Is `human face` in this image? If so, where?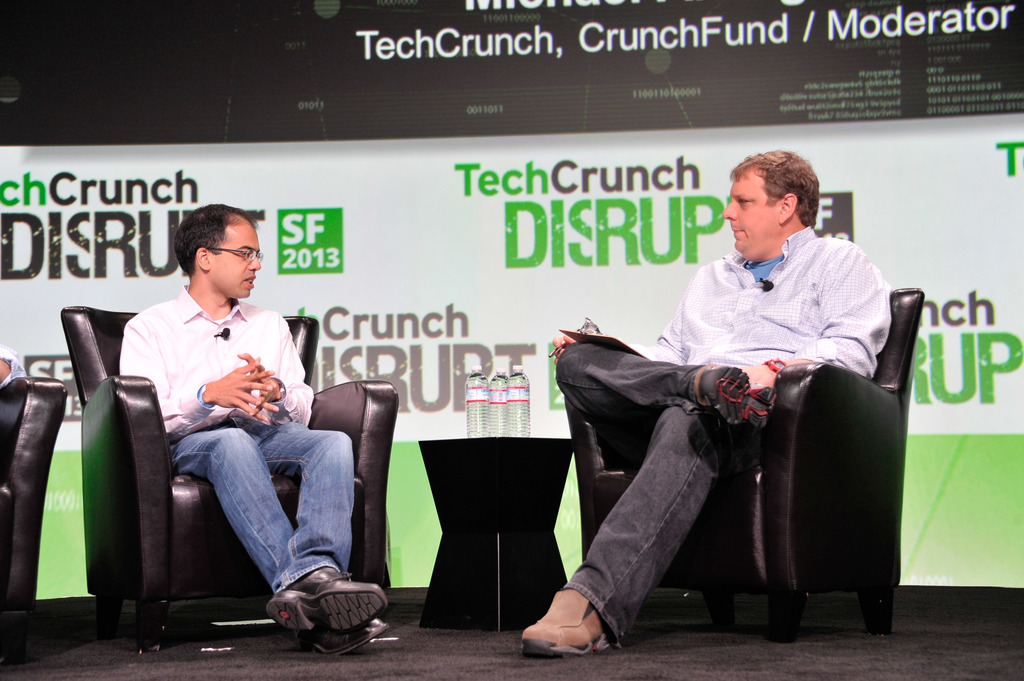
Yes, at (x1=214, y1=212, x2=266, y2=303).
